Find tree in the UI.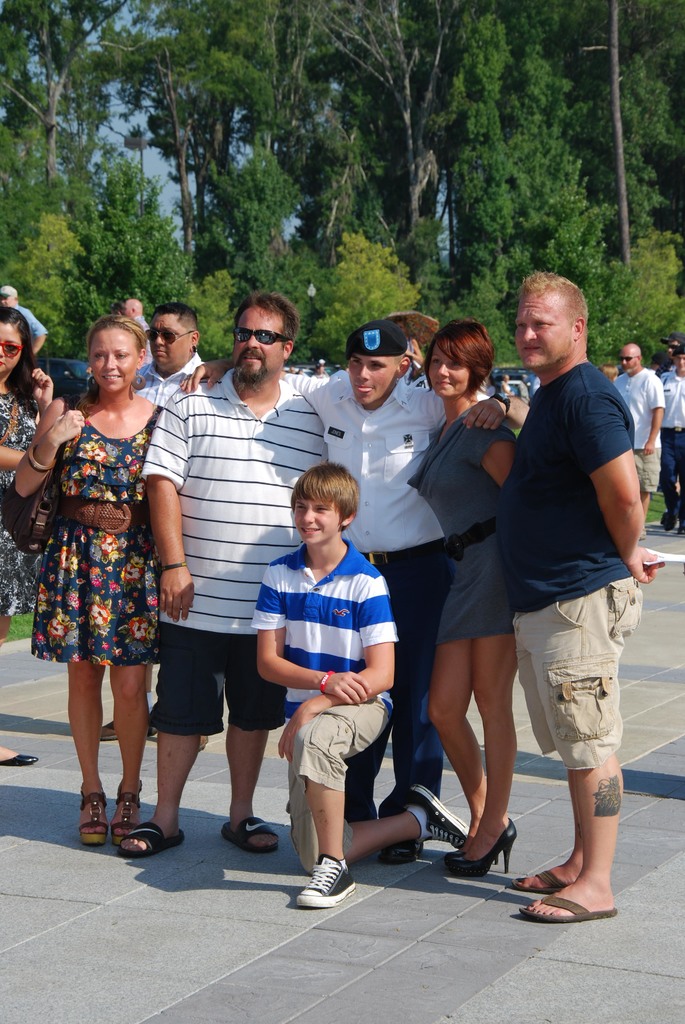
UI element at 528:0:684:117.
